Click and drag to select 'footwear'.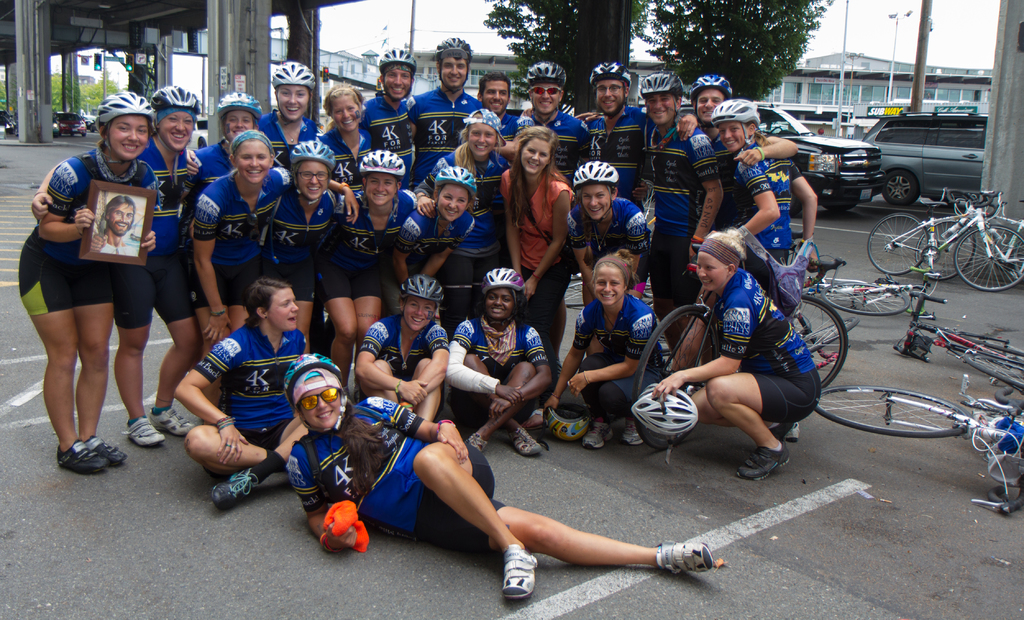
Selection: 148, 407, 195, 436.
